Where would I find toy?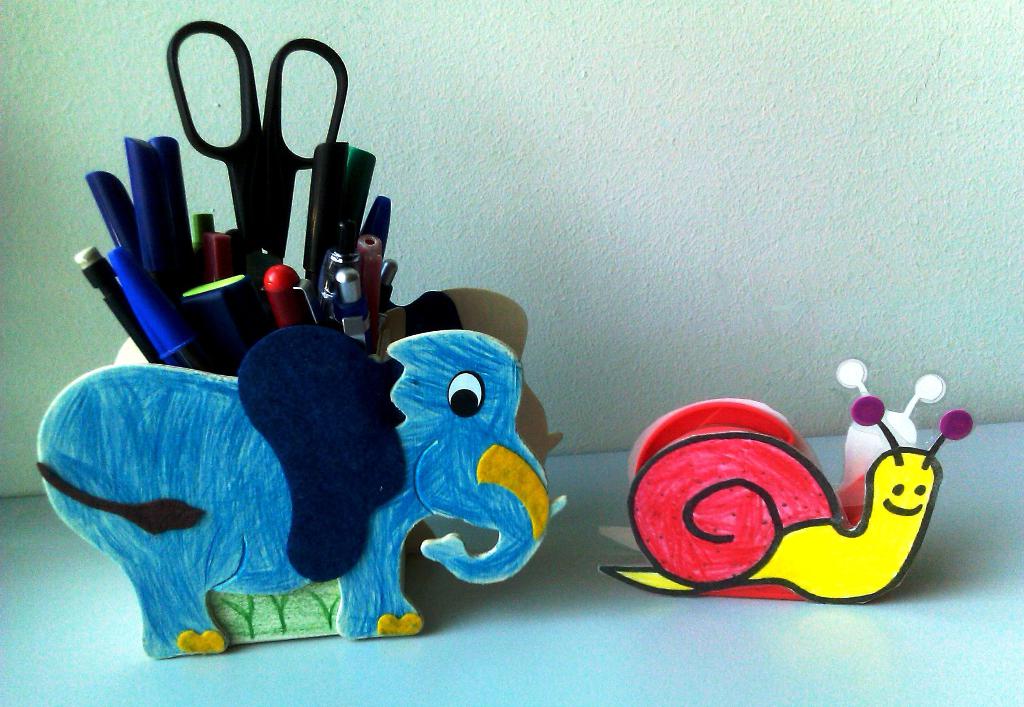
At {"x1": 614, "y1": 390, "x2": 980, "y2": 633}.
